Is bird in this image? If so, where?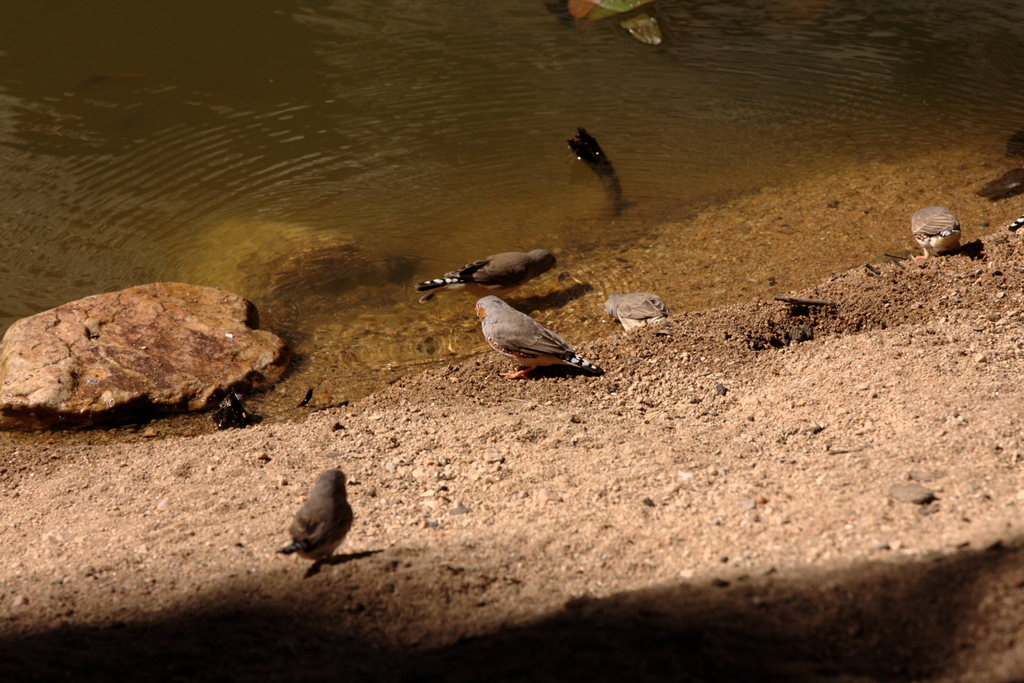
Yes, at Rect(274, 461, 362, 565).
